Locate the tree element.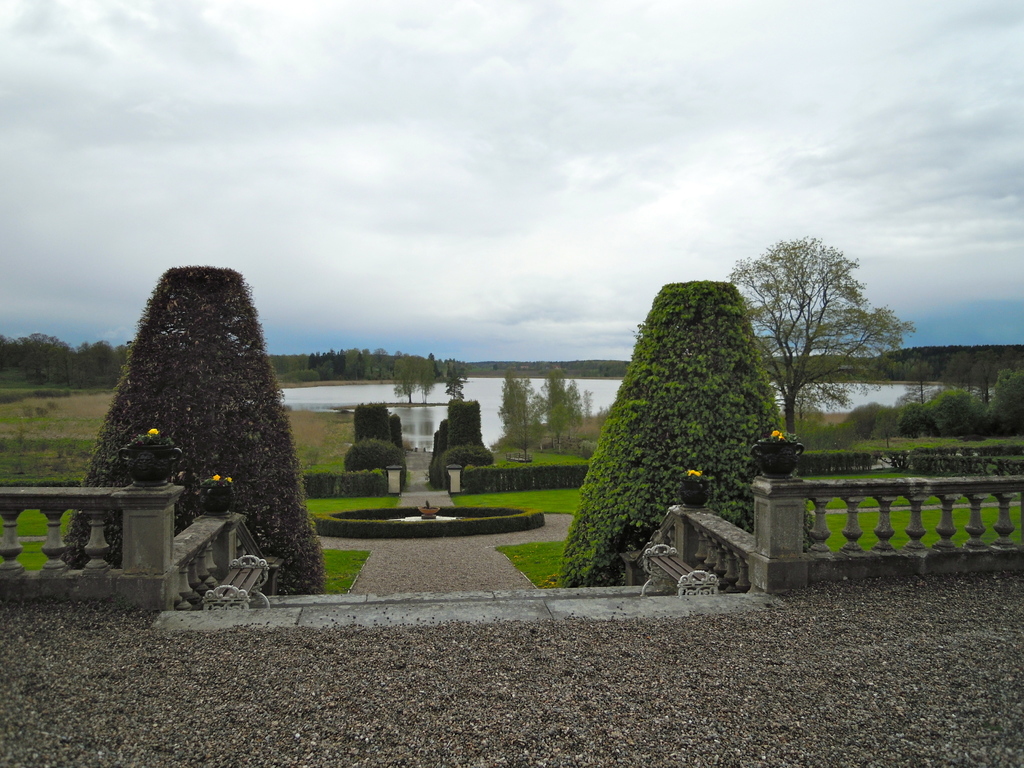
Element bbox: 503,369,537,458.
